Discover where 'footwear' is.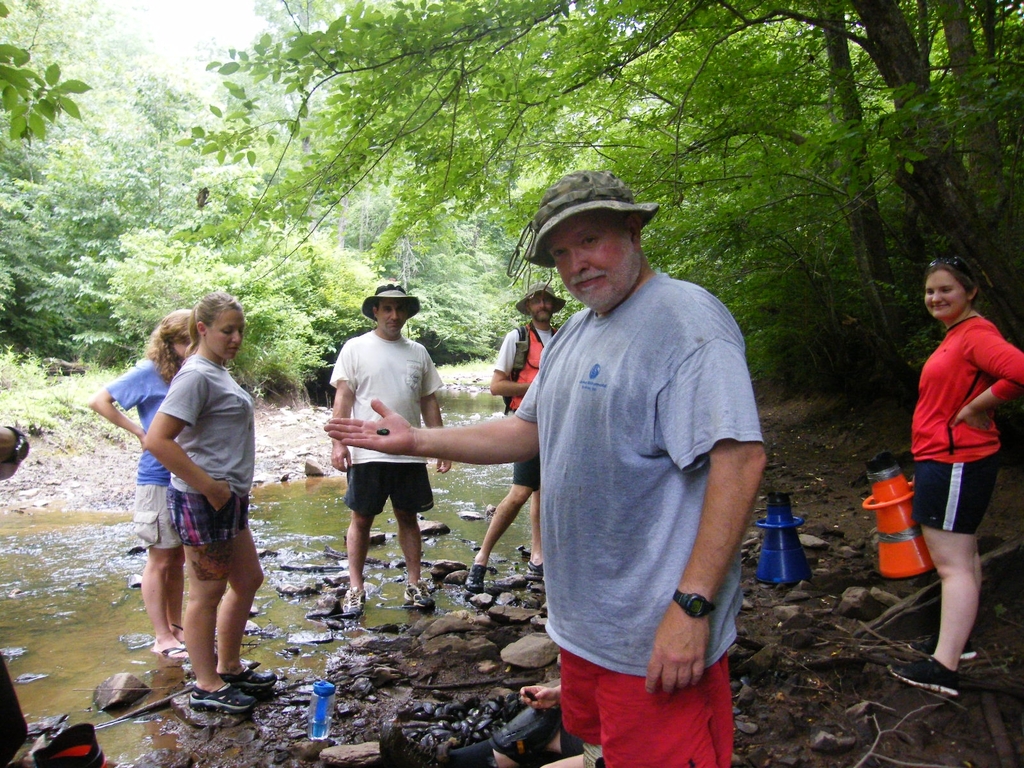
Discovered at x1=460, y1=563, x2=486, y2=590.
